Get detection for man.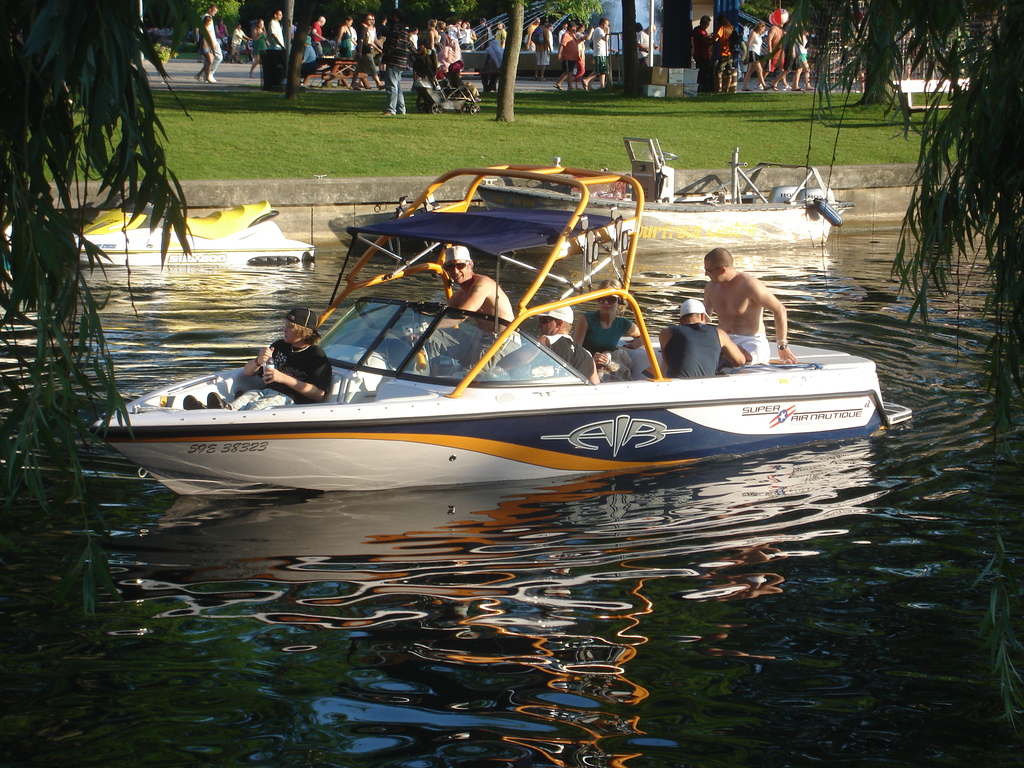
Detection: 754/22/790/93.
